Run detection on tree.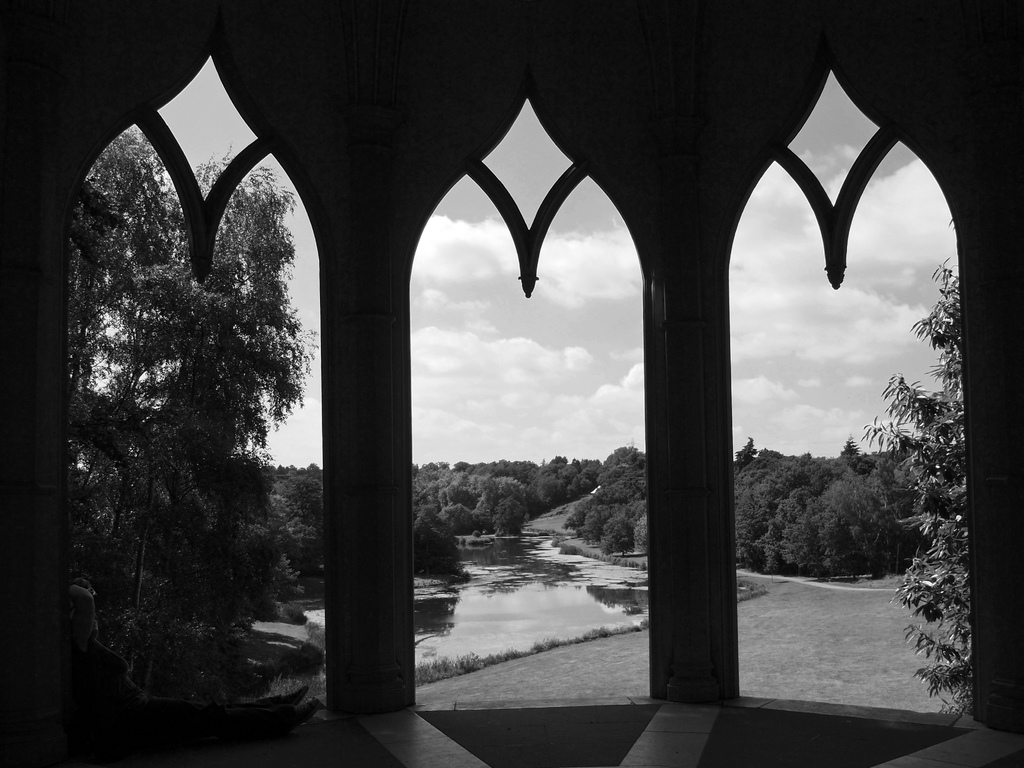
Result: select_region(452, 461, 493, 511).
